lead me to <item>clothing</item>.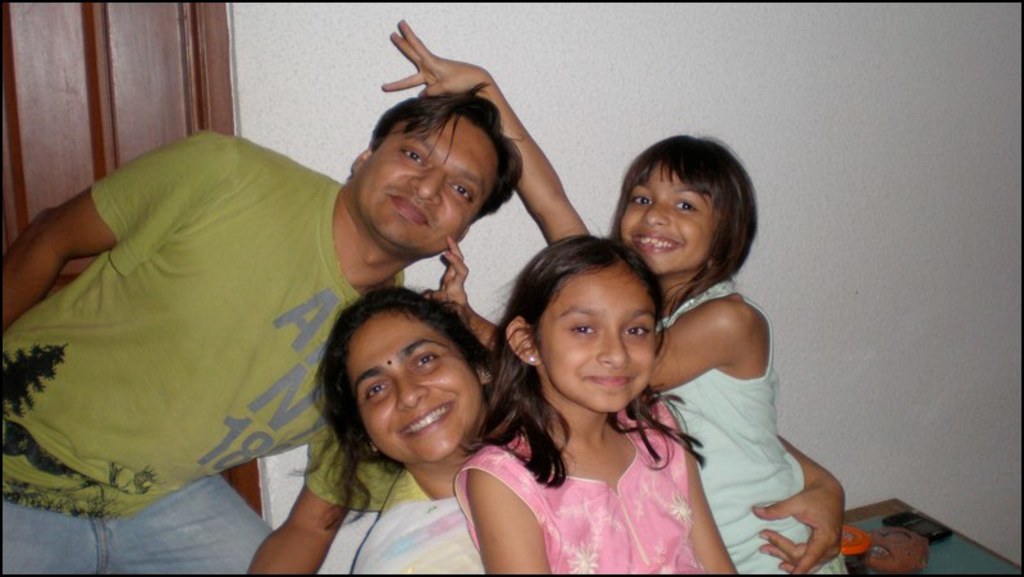
Lead to <bbox>351, 464, 485, 576</bbox>.
